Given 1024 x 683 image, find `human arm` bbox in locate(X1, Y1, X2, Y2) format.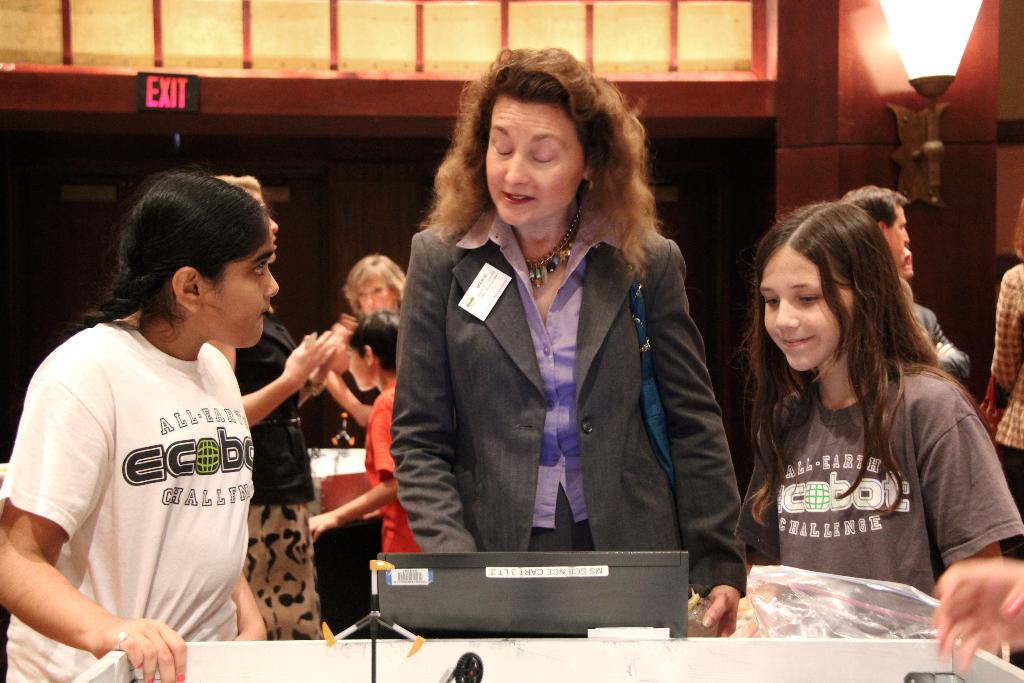
locate(317, 309, 378, 432).
